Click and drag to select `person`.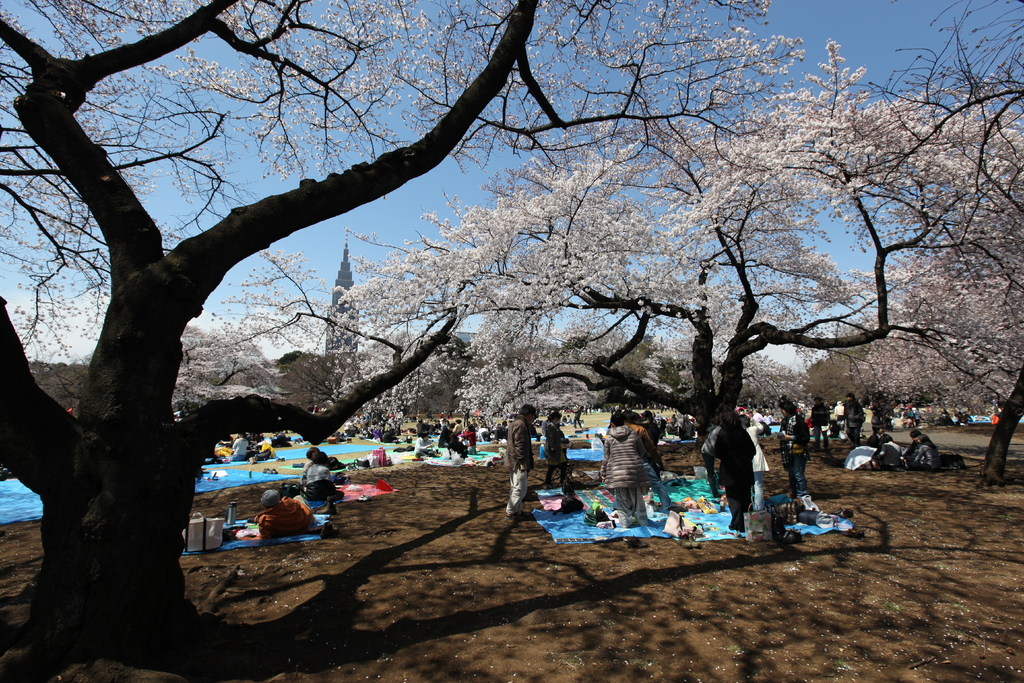
Selection: <bbox>658, 406, 698, 435</bbox>.
